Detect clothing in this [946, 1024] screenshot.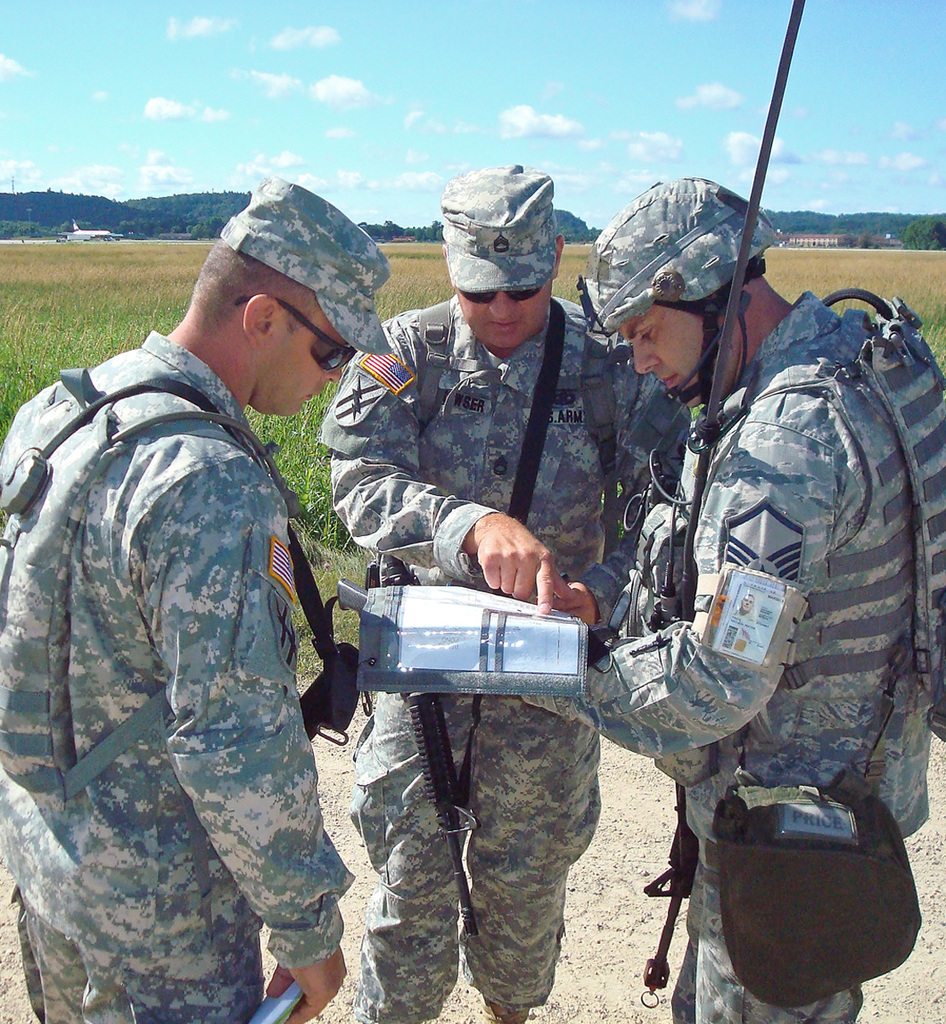
Detection: left=320, top=300, right=711, bottom=1023.
